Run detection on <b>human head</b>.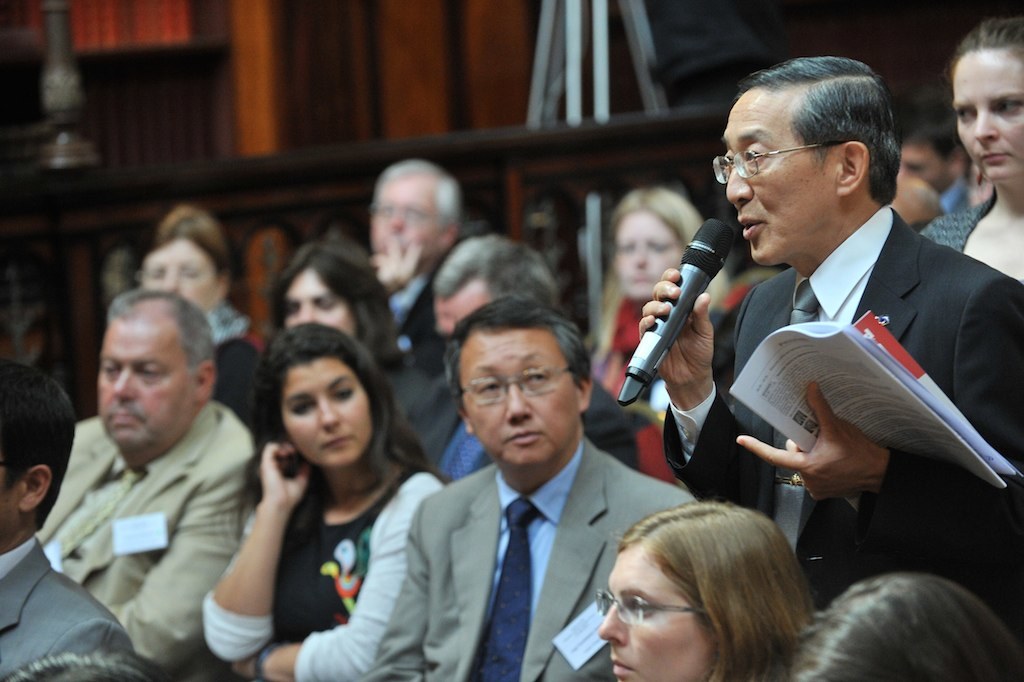
Result: Rect(264, 238, 394, 344).
